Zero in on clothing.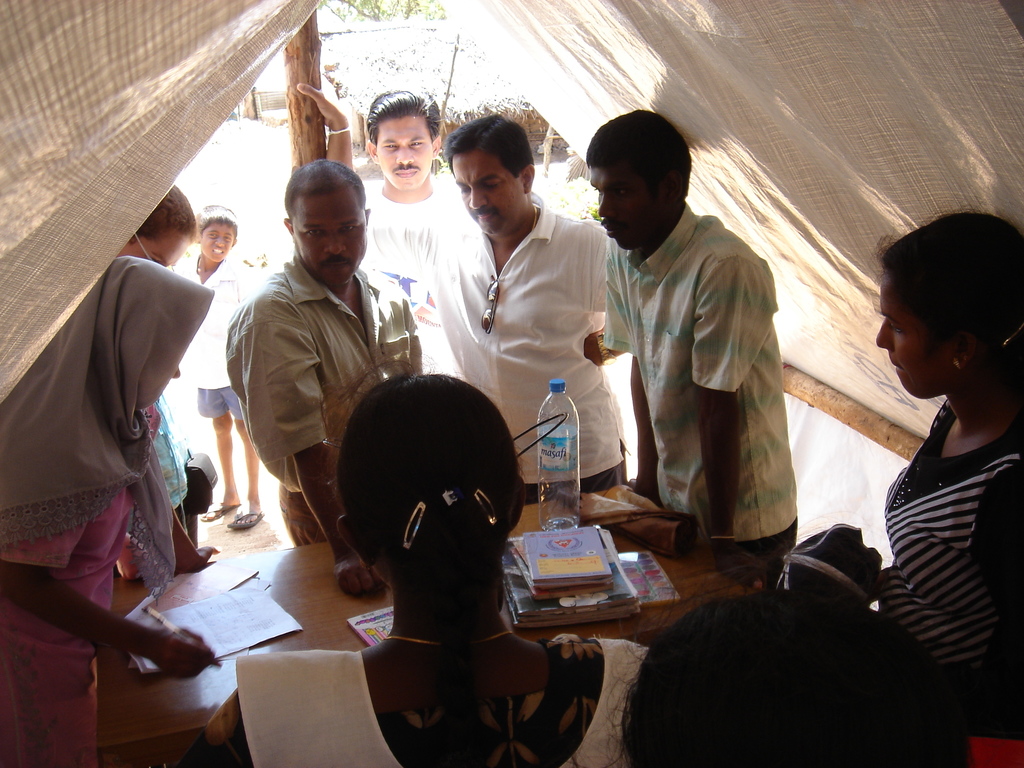
Zeroed in: 0 484 135 767.
